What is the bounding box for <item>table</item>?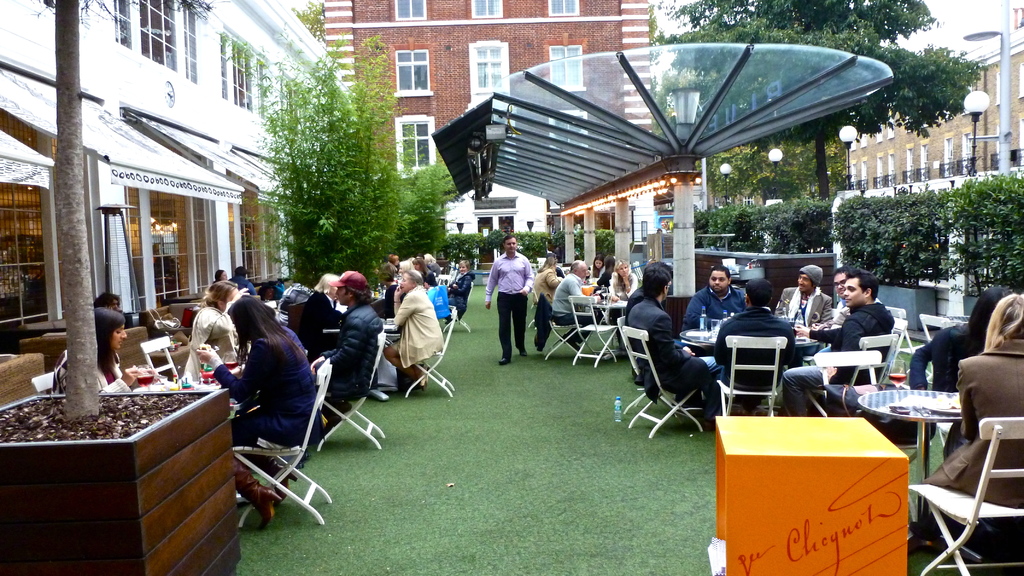
856,388,983,556.
